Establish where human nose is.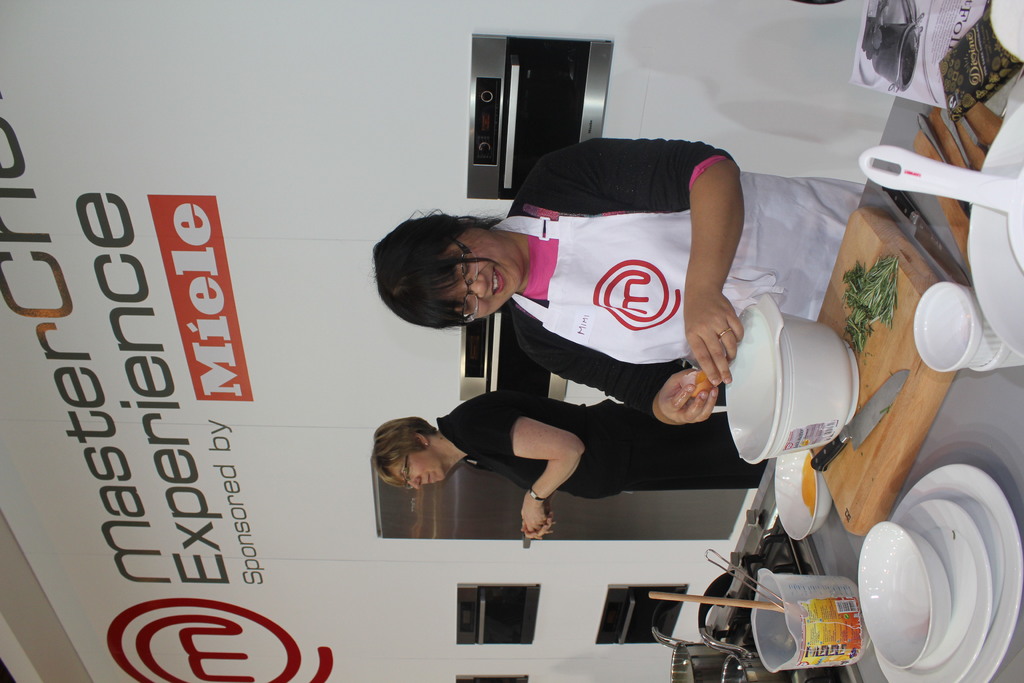
Established at select_region(408, 473, 424, 488).
